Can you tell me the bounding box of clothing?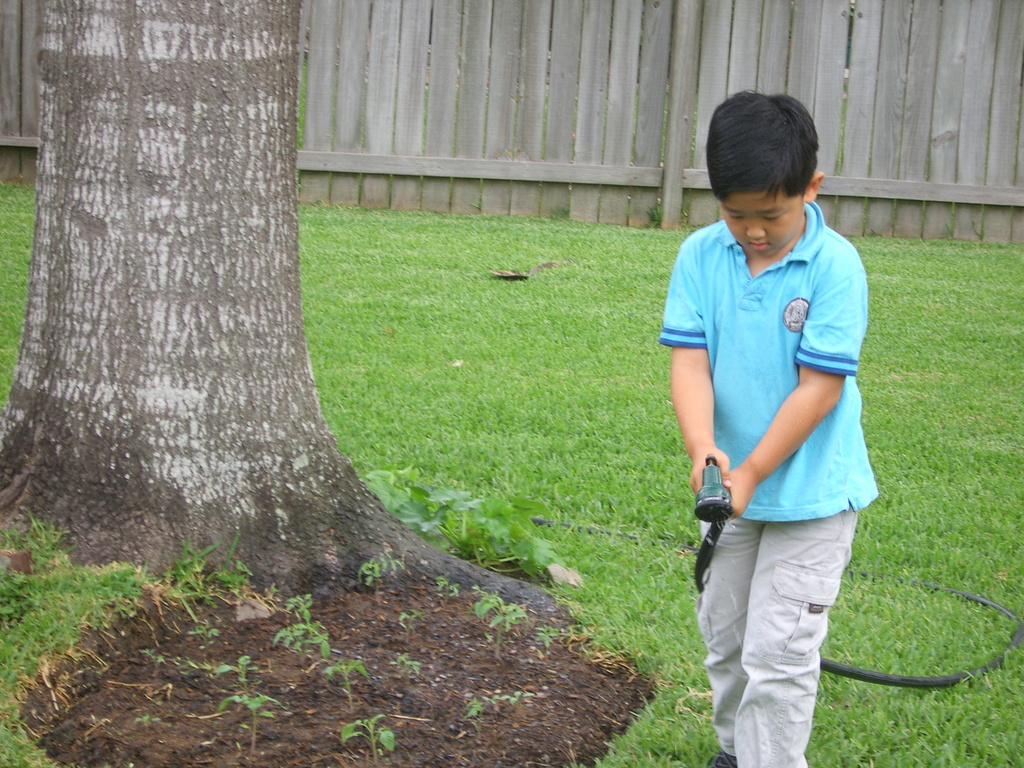
666/205/871/767.
